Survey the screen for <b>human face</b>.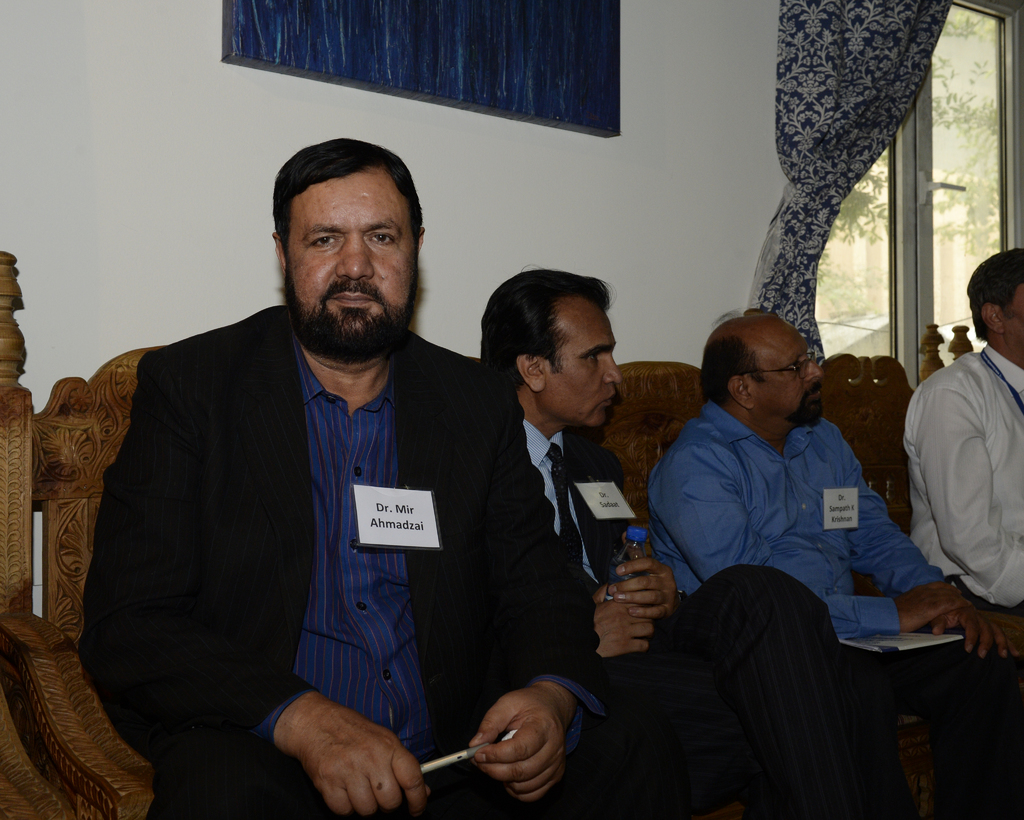
Survey found: (288,168,415,352).
